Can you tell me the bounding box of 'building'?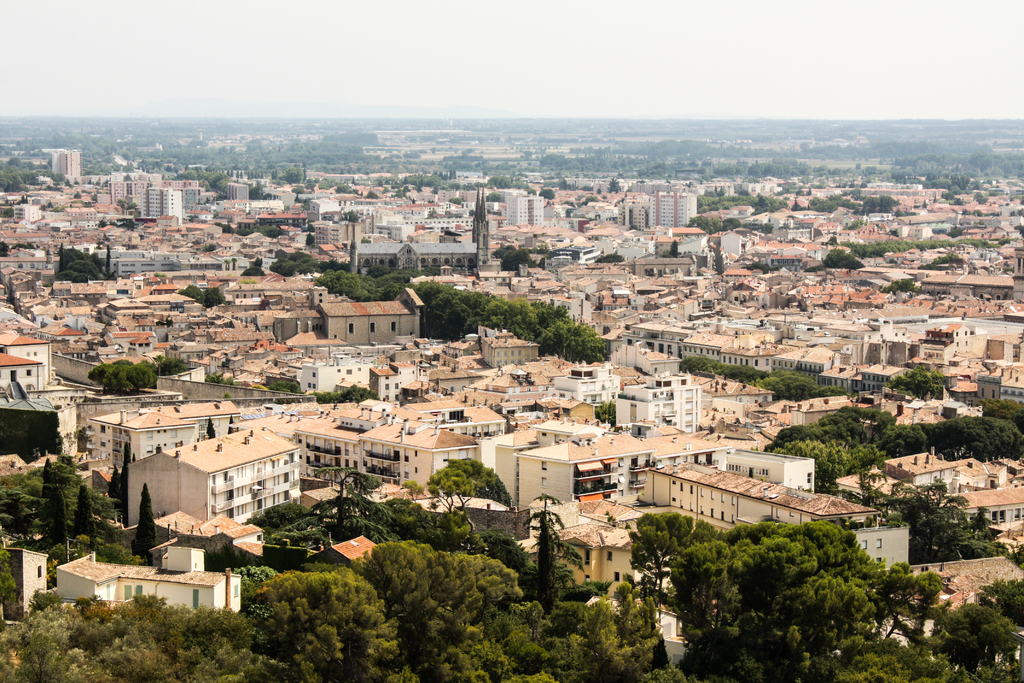
60:149:83:184.
